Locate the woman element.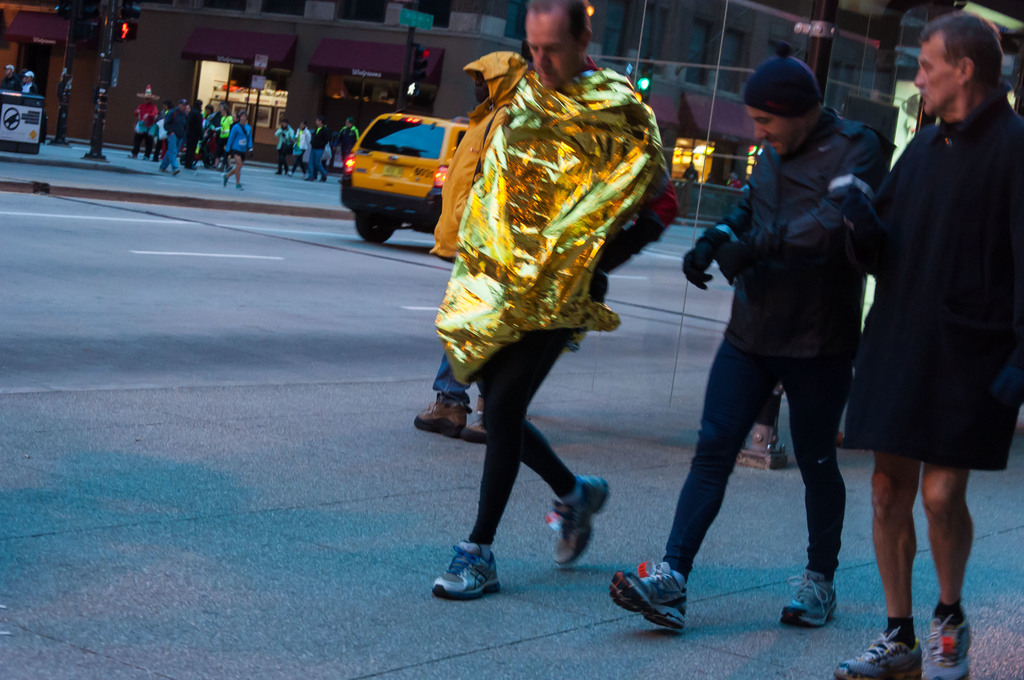
Element bbox: <region>273, 117, 292, 170</region>.
